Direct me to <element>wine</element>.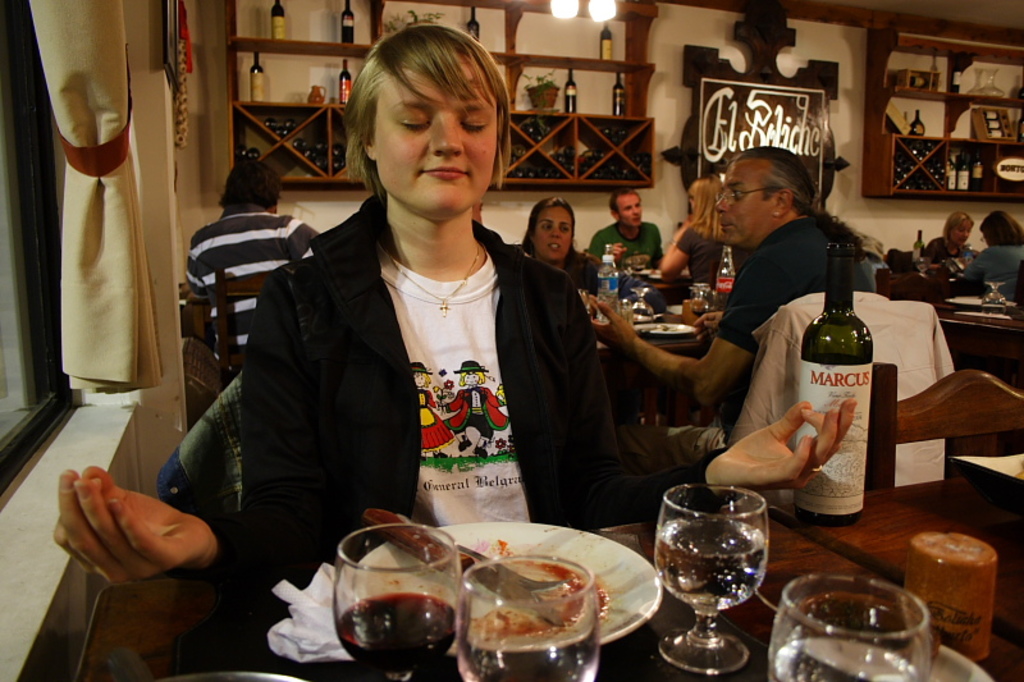
Direction: [x1=612, y1=70, x2=628, y2=116].
